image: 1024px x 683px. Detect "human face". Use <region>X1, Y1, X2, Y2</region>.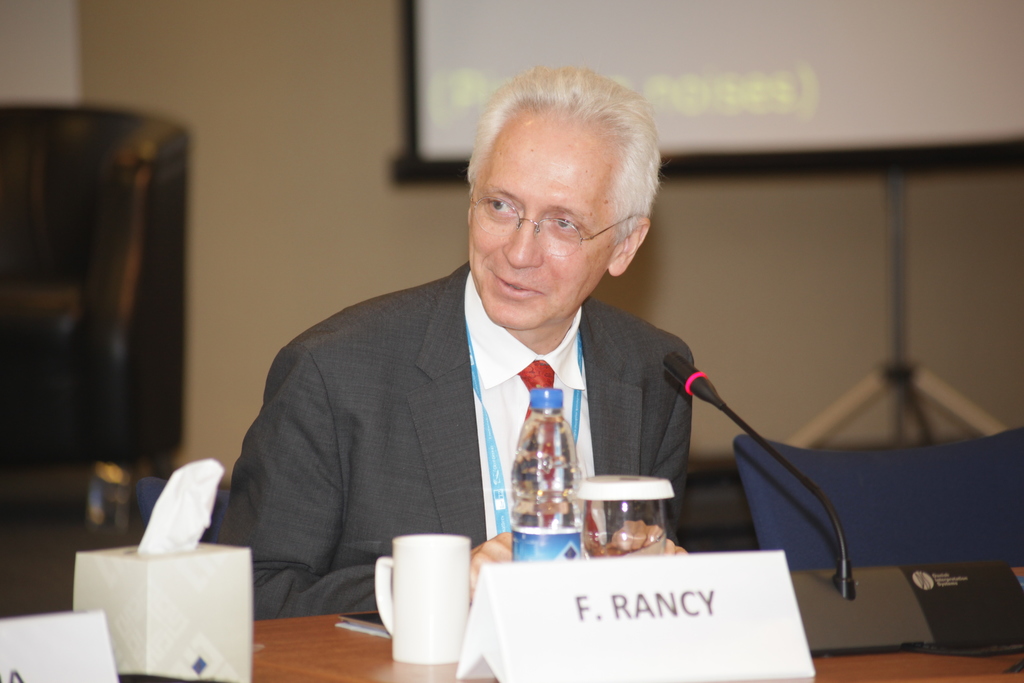
<region>469, 104, 614, 332</region>.
